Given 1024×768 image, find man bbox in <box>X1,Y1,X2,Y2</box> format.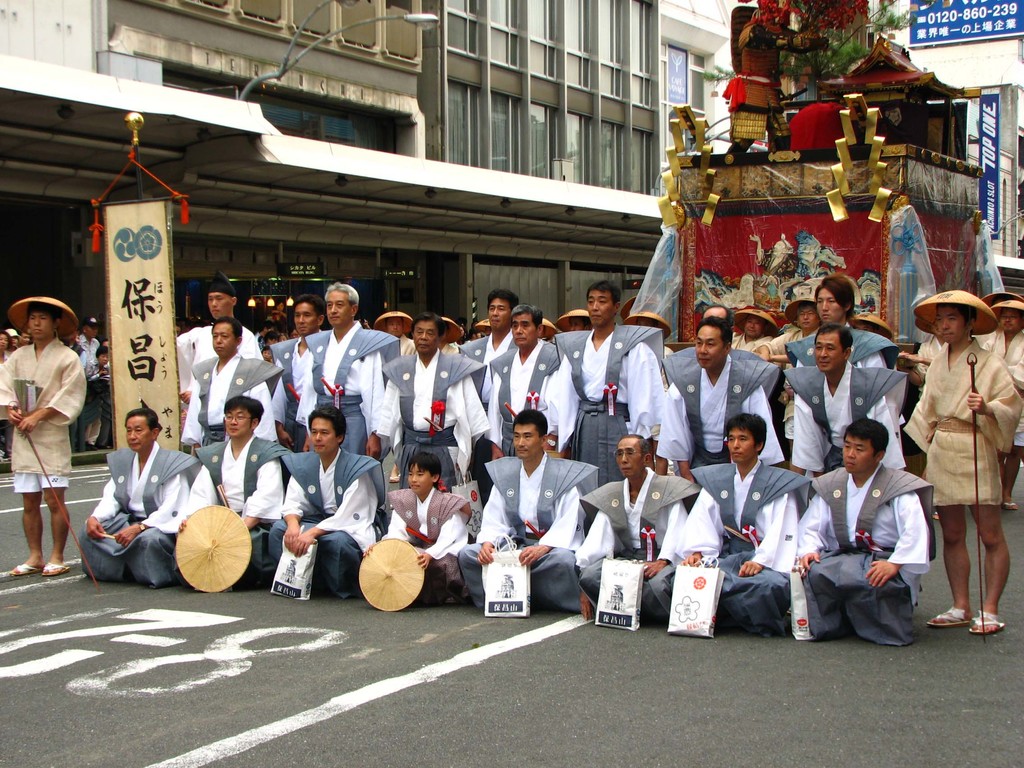
<box>0,295,95,575</box>.
